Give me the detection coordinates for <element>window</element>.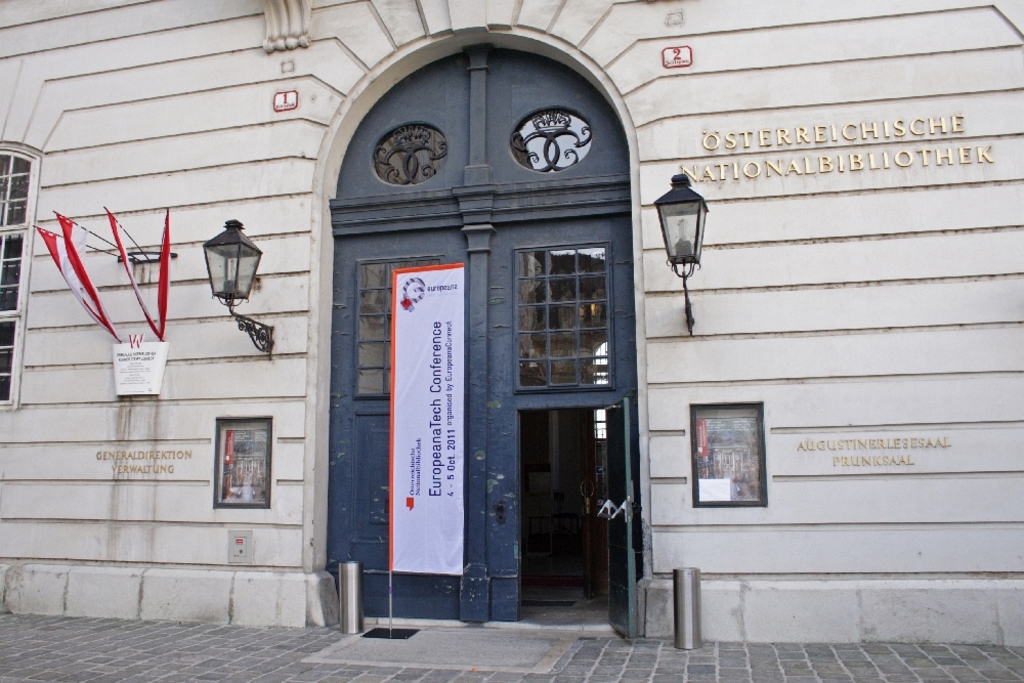
(x1=0, y1=140, x2=40, y2=416).
